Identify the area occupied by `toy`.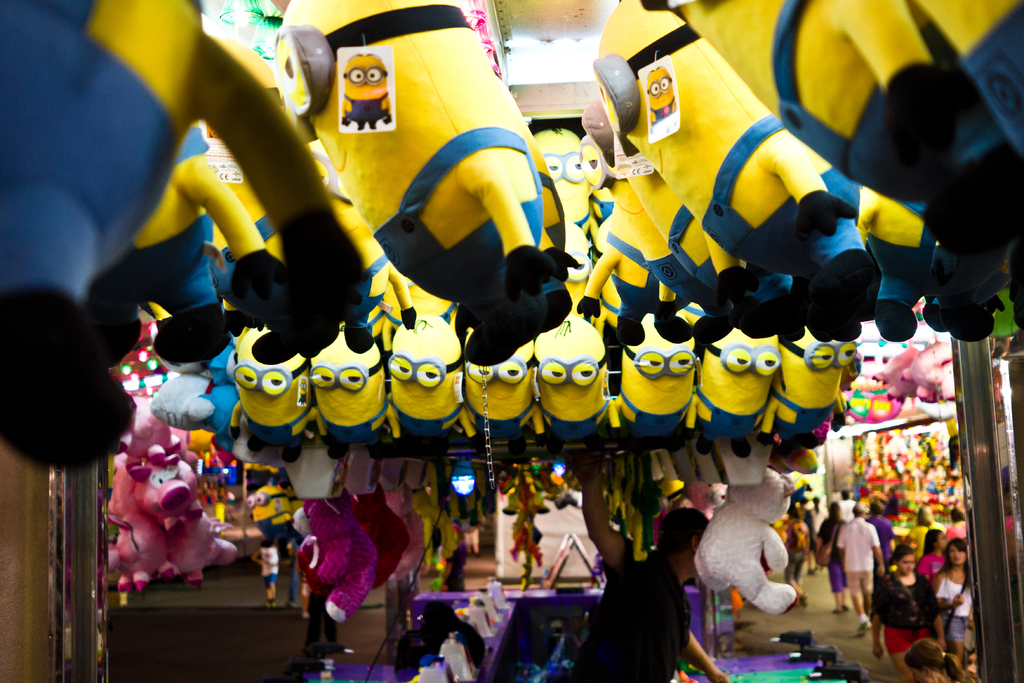
Area: bbox=(307, 332, 391, 461).
